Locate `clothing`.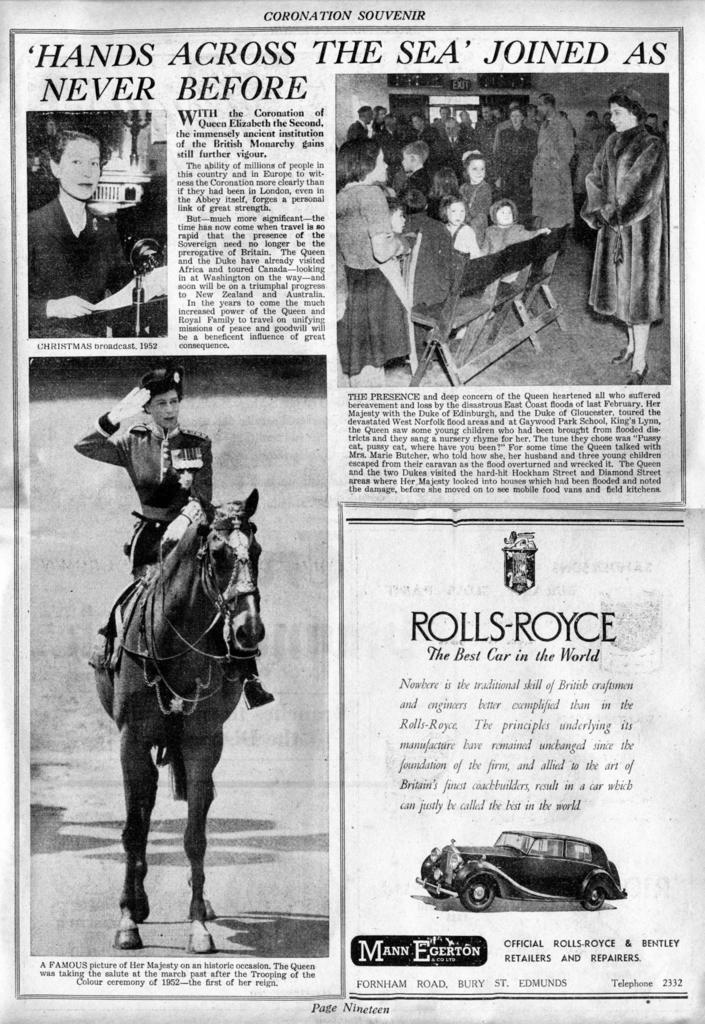
Bounding box: locate(326, 175, 404, 371).
